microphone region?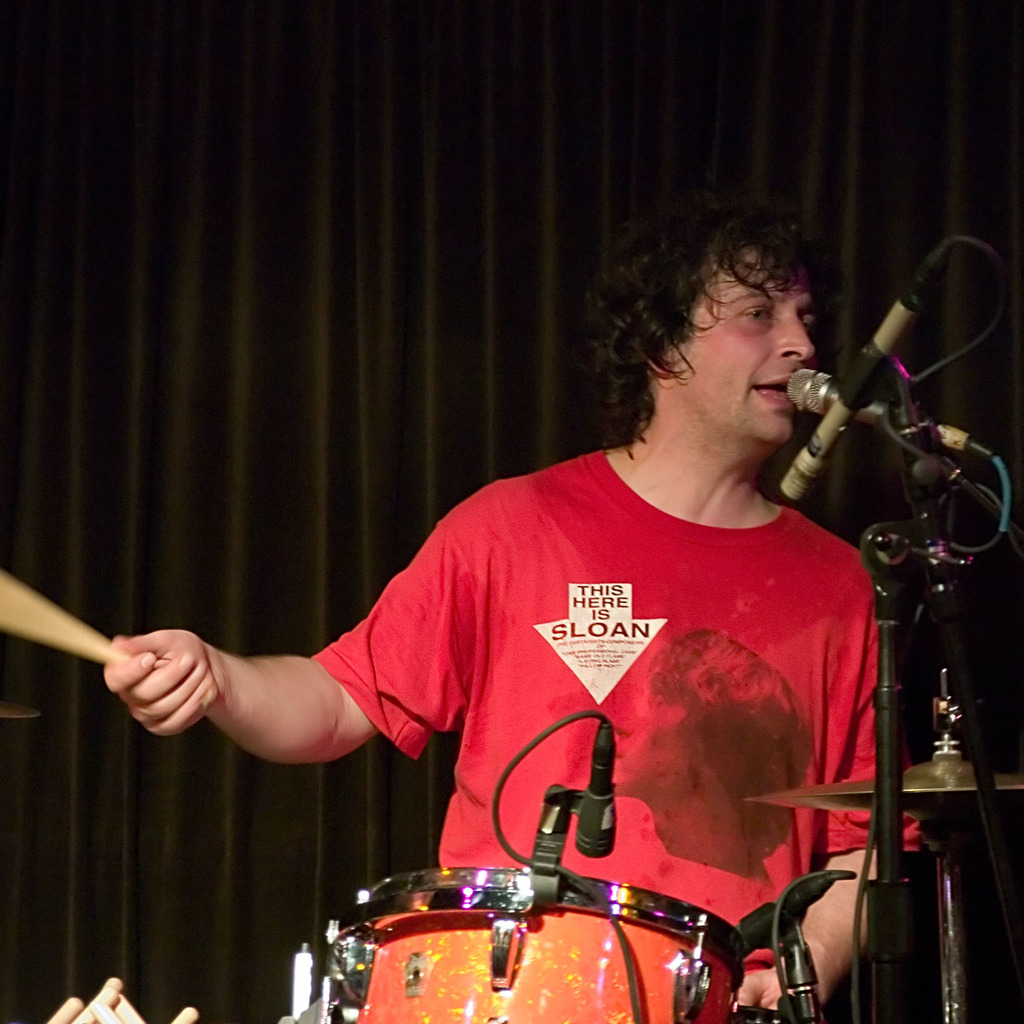
pyautogui.locateOnScreen(779, 235, 945, 511)
